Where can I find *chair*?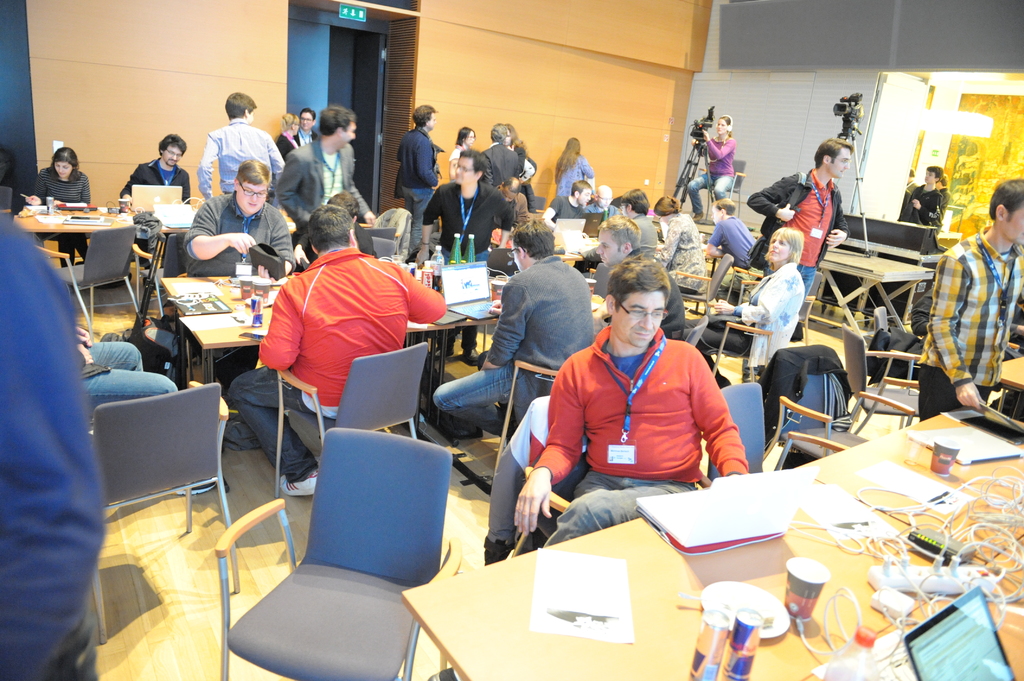
You can find it at <region>692, 384, 848, 486</region>.
